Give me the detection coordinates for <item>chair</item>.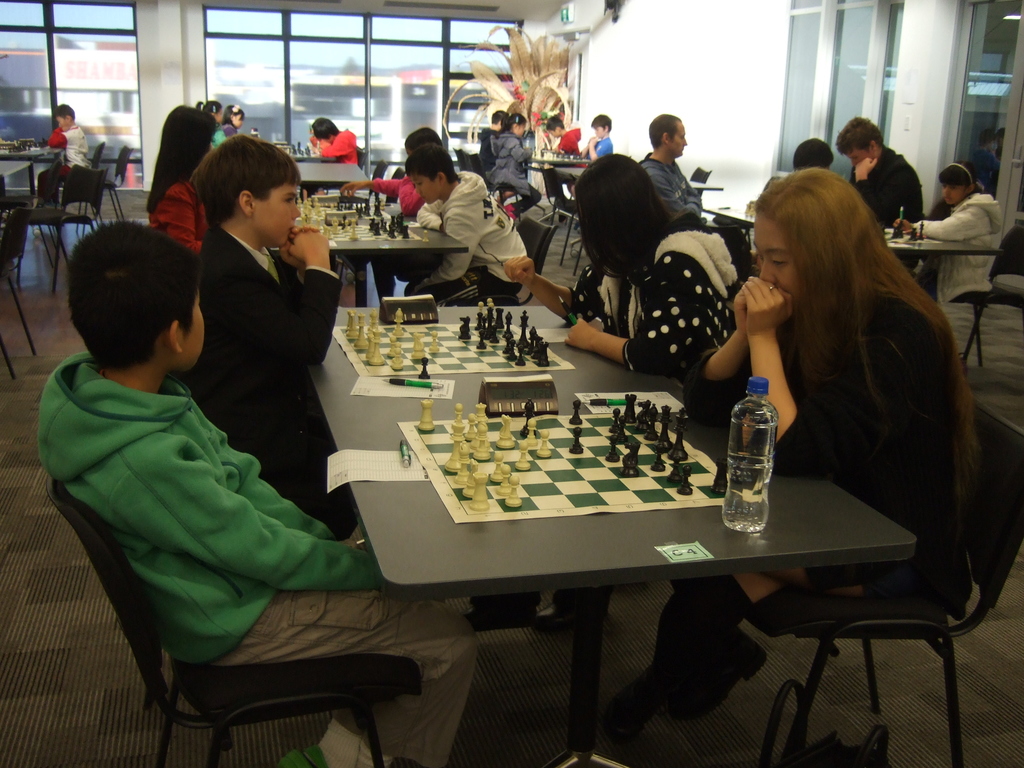
bbox=(80, 143, 128, 237).
